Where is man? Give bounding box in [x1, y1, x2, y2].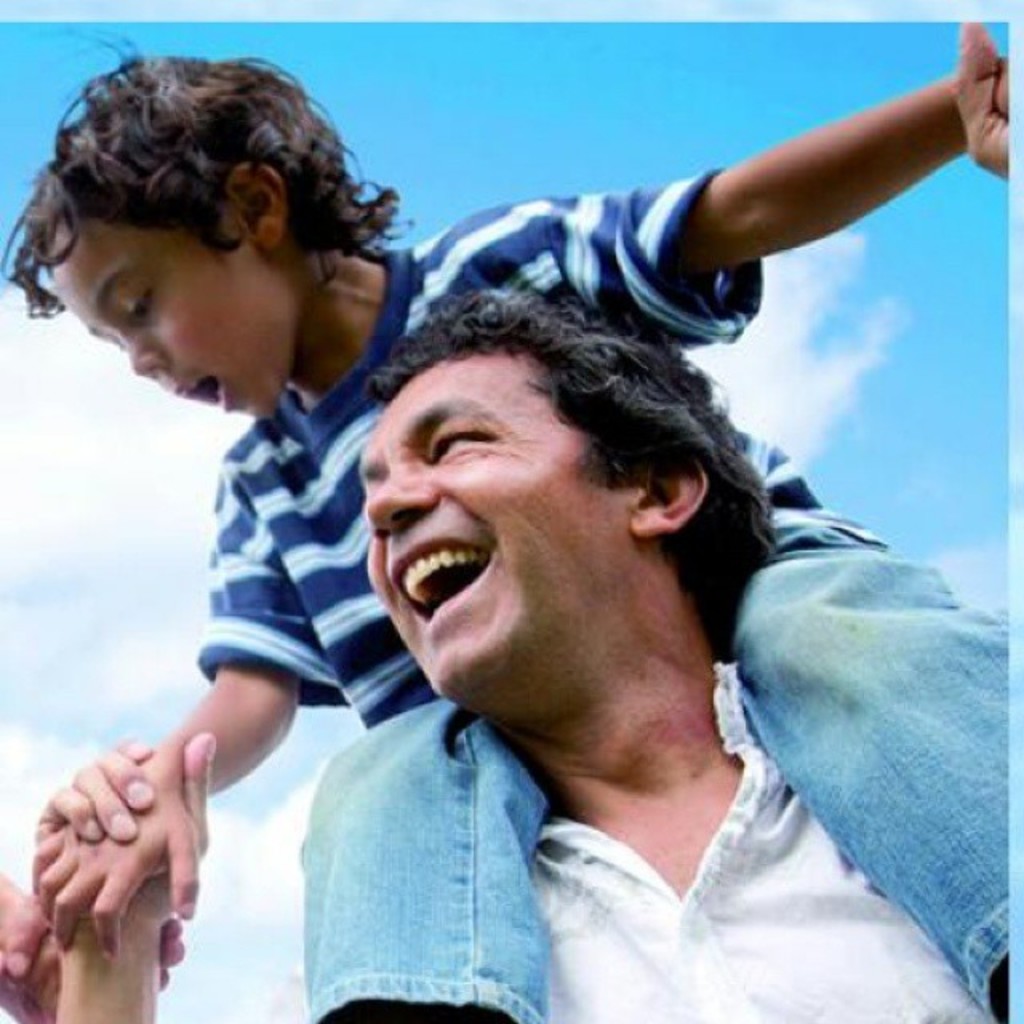
[131, 192, 1023, 990].
